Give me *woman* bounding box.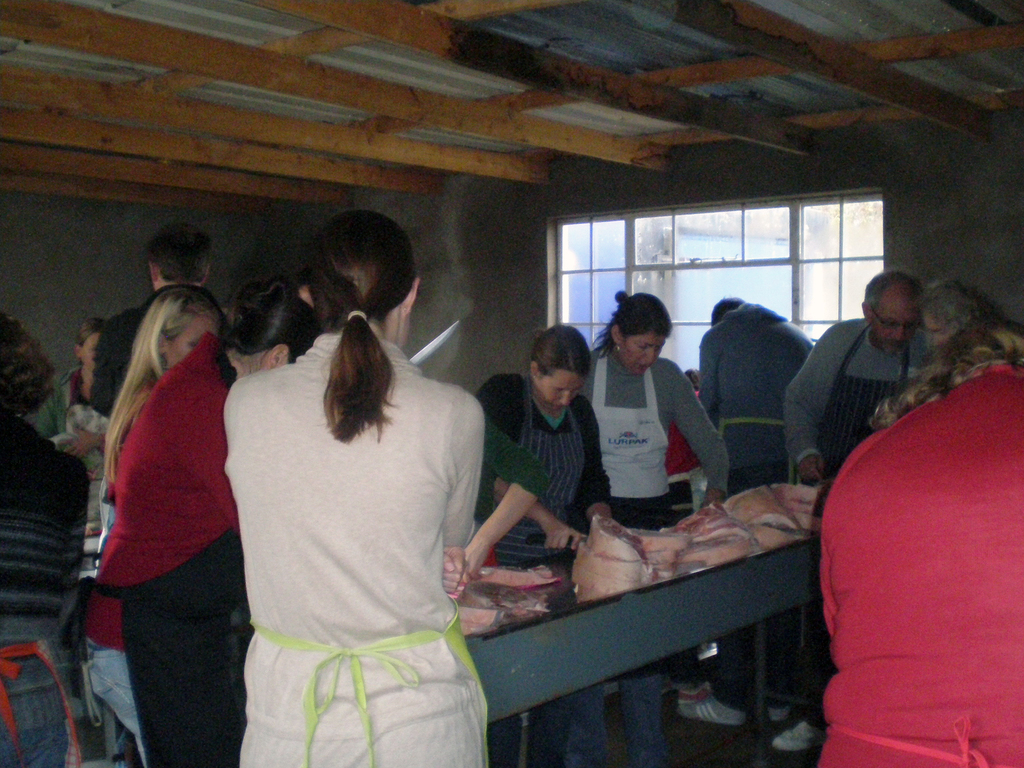
(208,260,493,764).
